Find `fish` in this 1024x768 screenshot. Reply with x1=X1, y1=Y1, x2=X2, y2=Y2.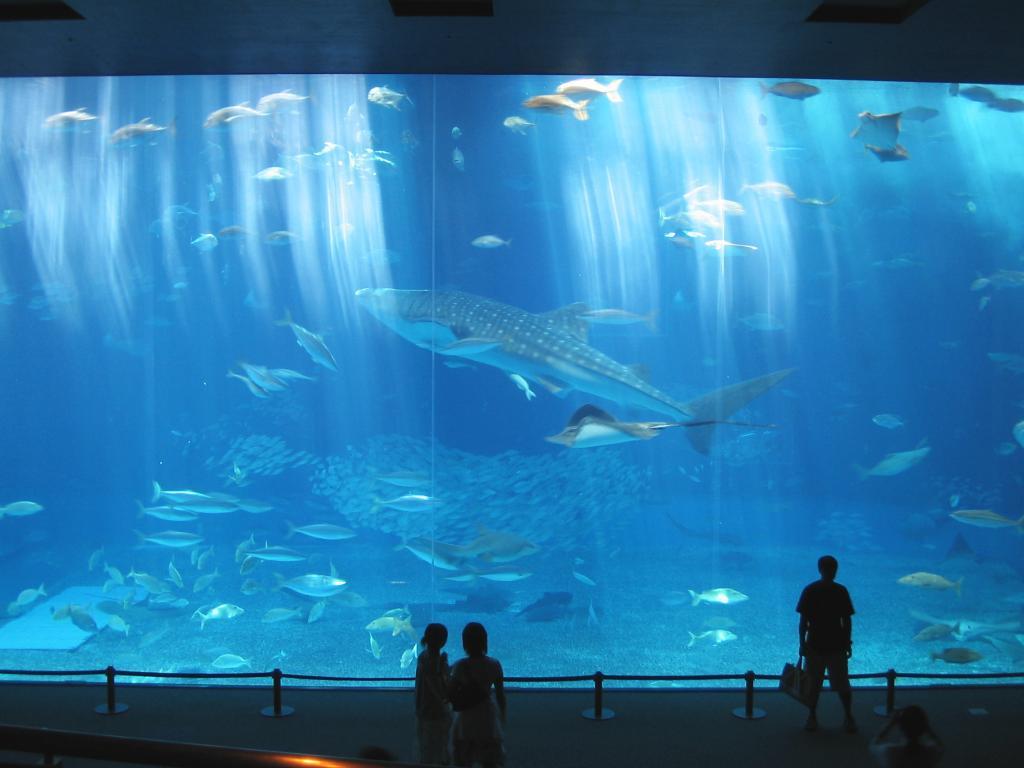
x1=41, y1=109, x2=97, y2=133.
